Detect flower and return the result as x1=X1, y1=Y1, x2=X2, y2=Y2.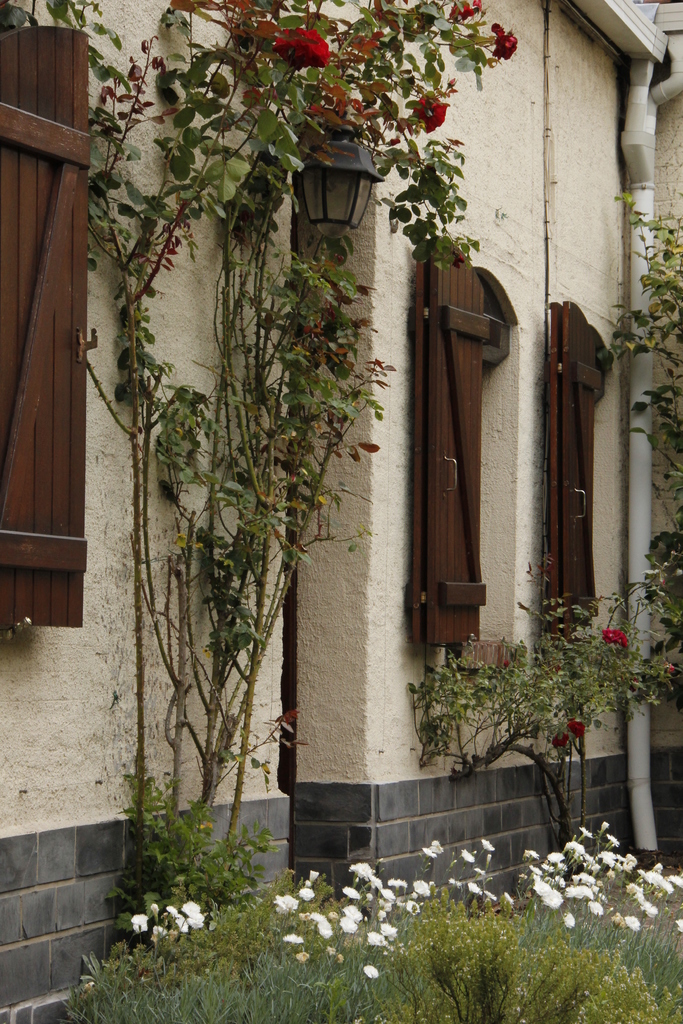
x1=461, y1=848, x2=473, y2=862.
